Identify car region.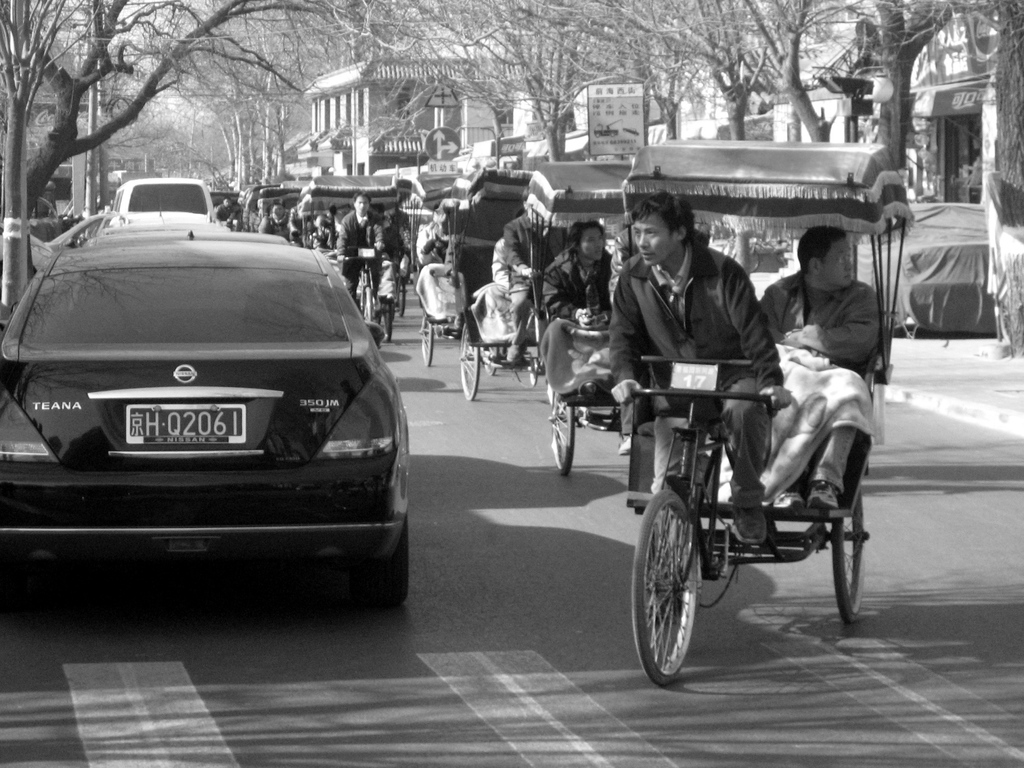
Region: Rect(0, 225, 421, 622).
